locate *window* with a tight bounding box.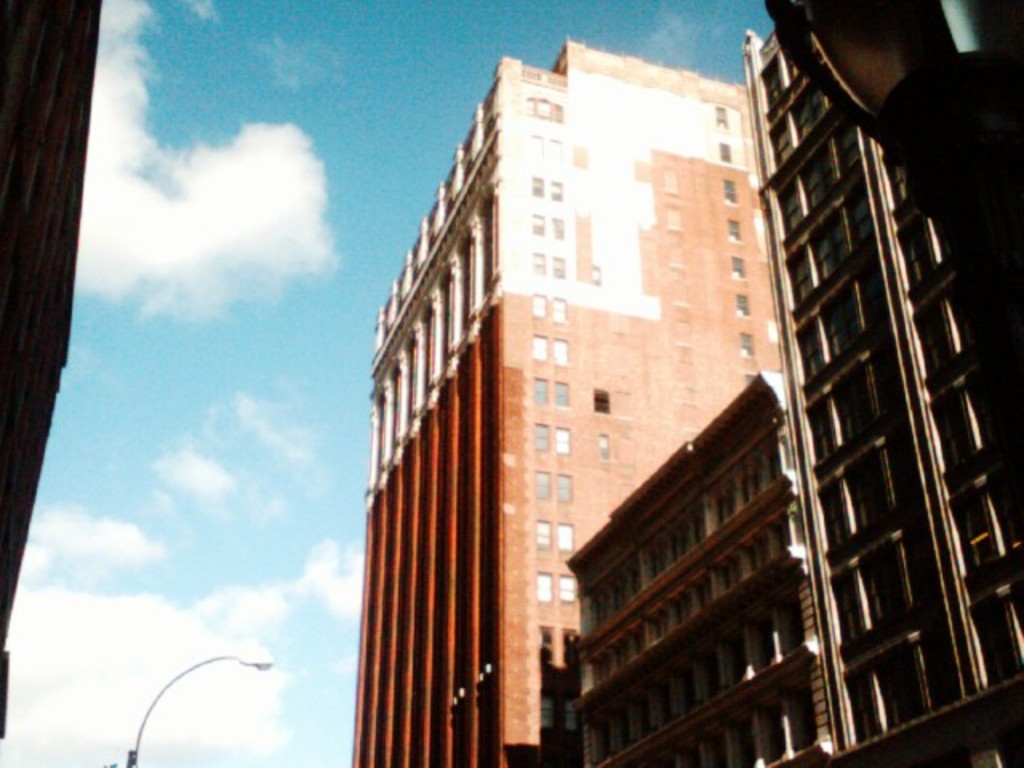
region(533, 254, 542, 272).
